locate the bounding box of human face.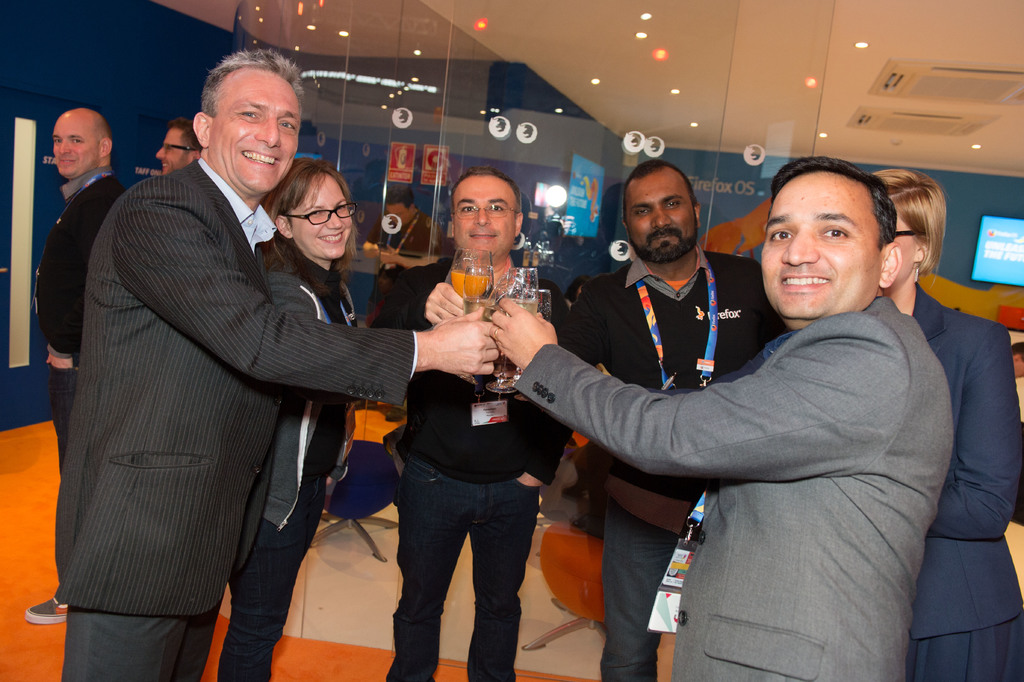
Bounding box: BBox(884, 207, 915, 288).
